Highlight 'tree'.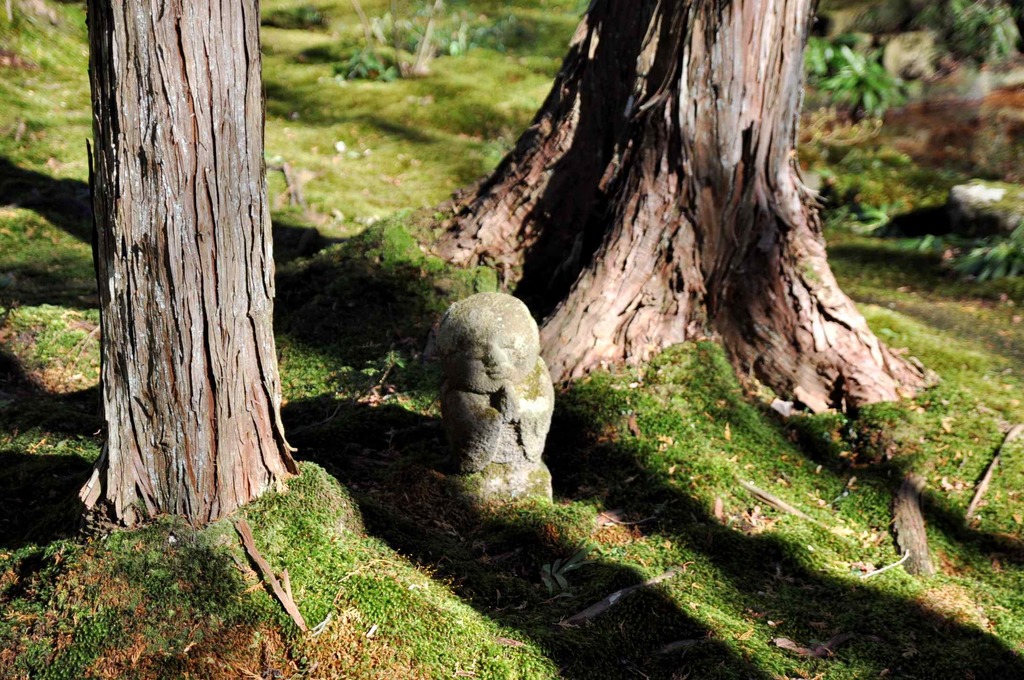
Highlighted region: 398 0 941 414.
